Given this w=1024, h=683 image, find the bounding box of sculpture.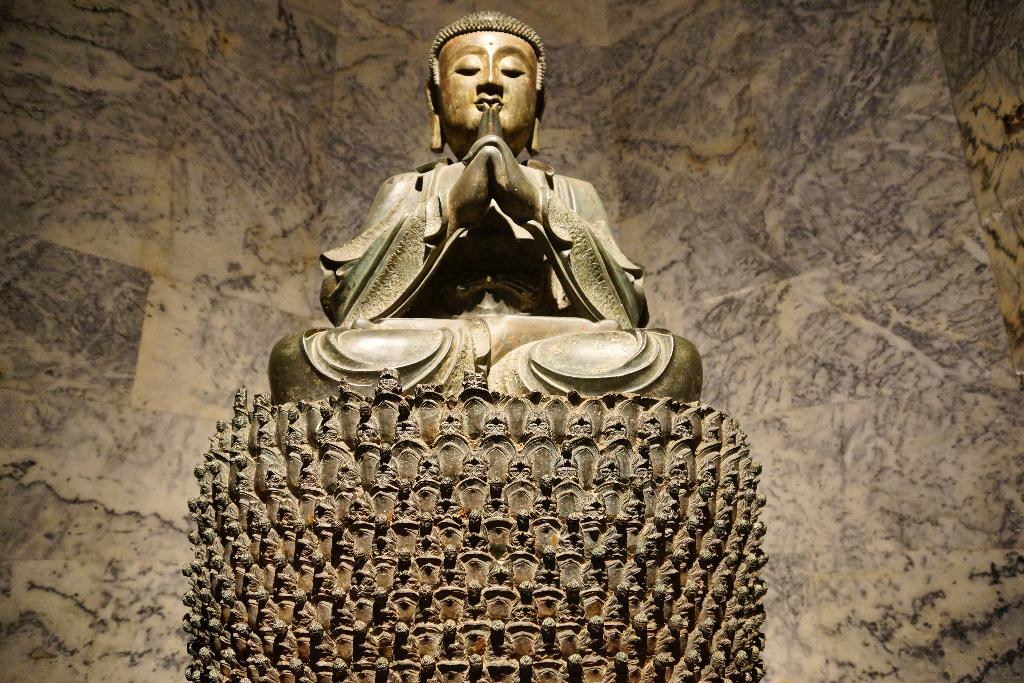
(196,466,209,495).
